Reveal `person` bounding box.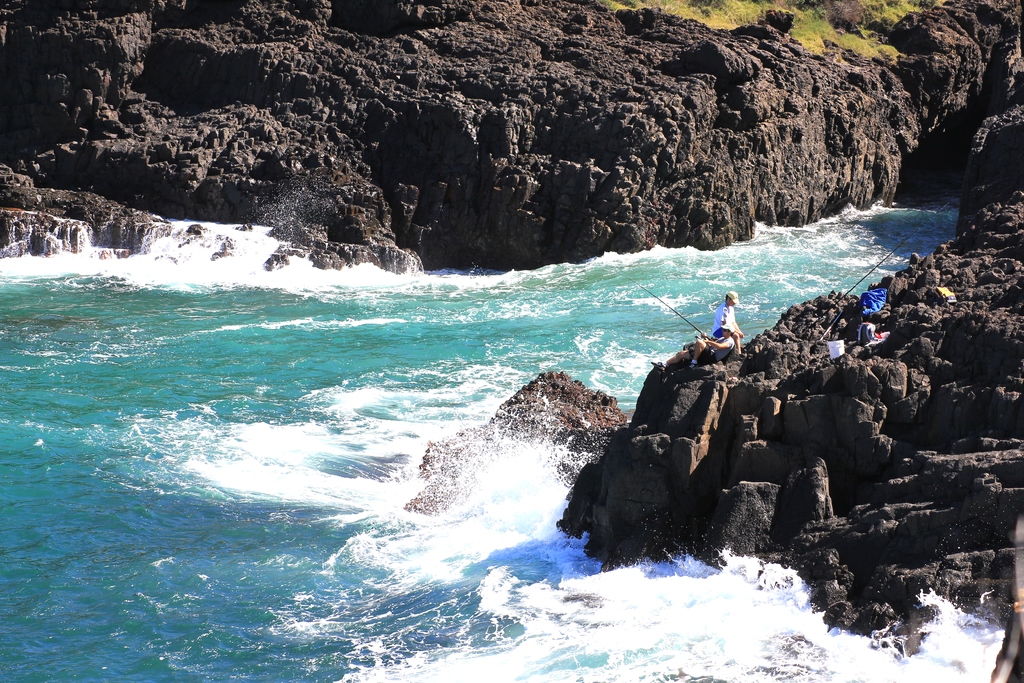
Revealed: Rect(702, 286, 759, 367).
